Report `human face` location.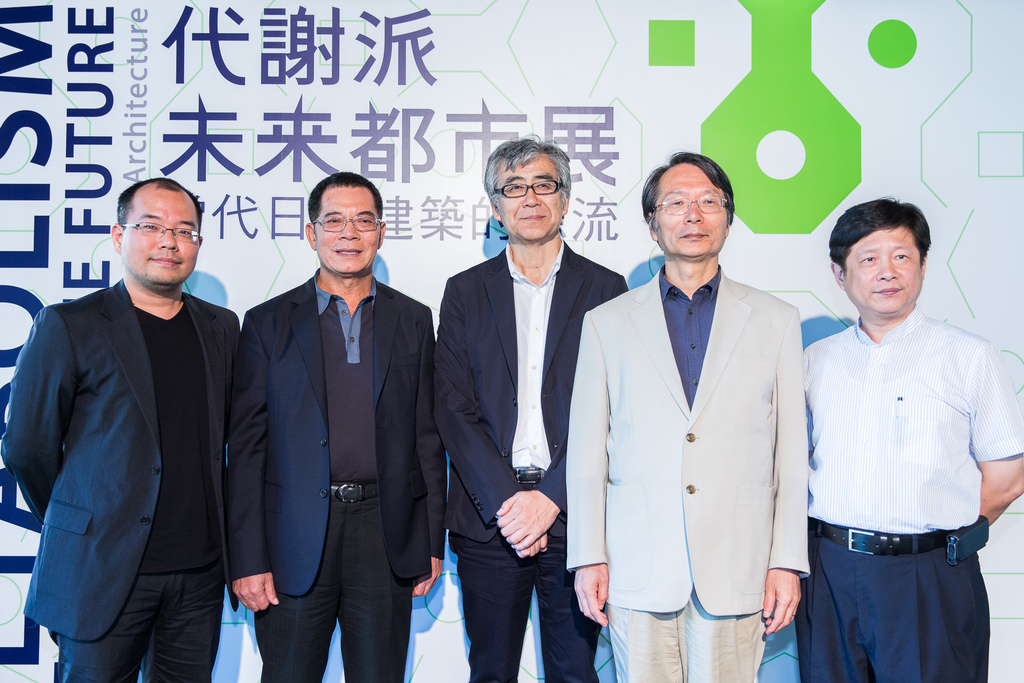
Report: bbox=[315, 188, 379, 273].
